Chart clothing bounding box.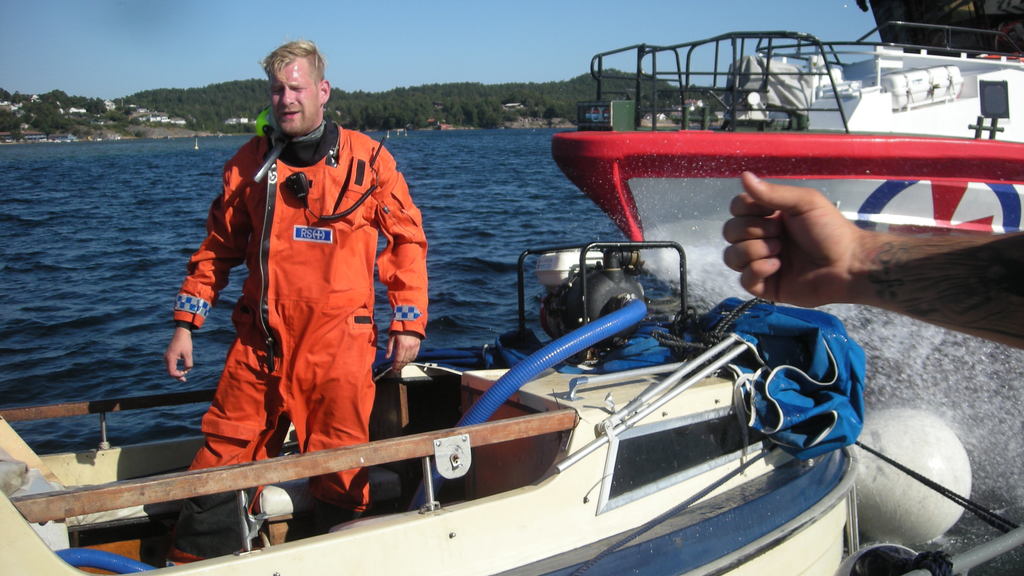
Charted: detection(175, 109, 422, 466).
